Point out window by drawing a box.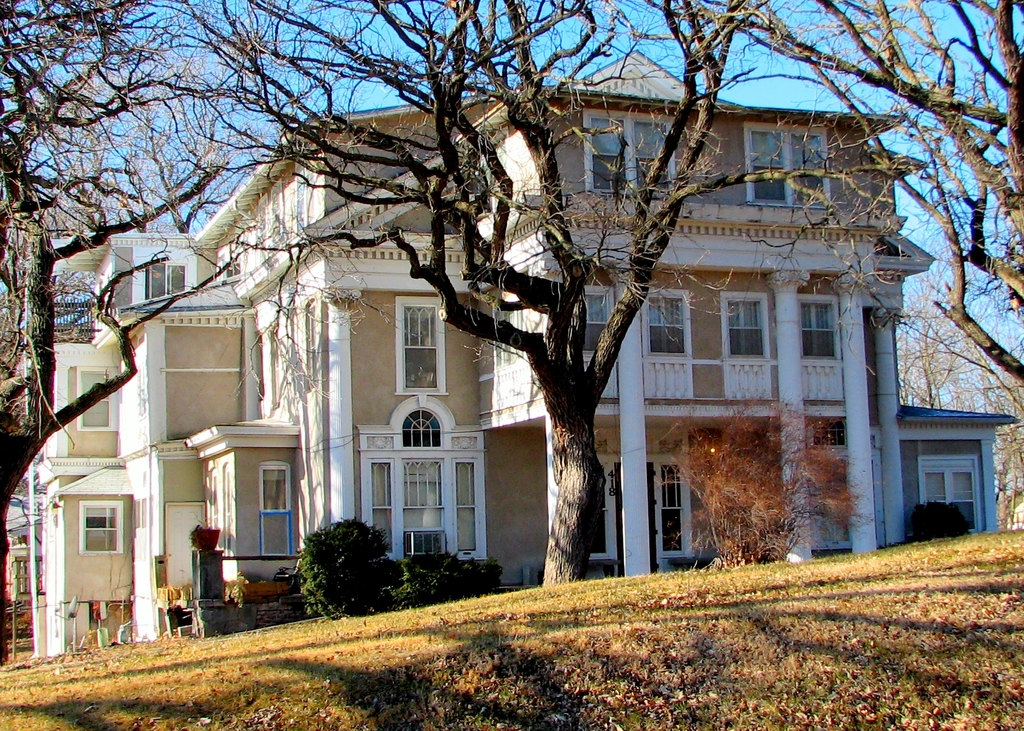
<box>910,404,988,527</box>.
